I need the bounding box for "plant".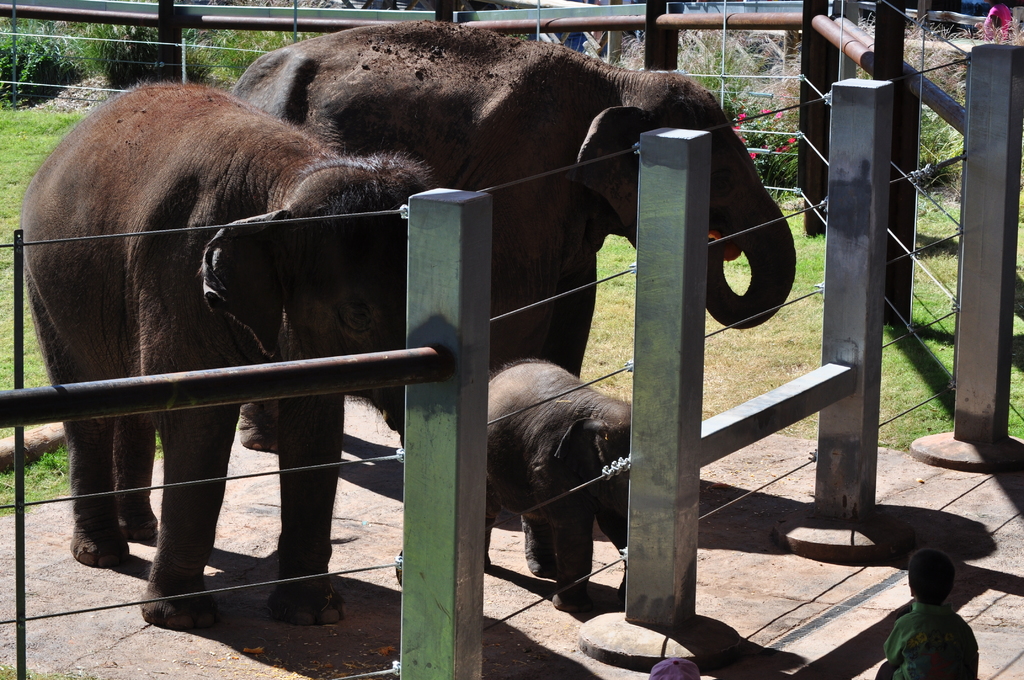
Here it is: box(636, 9, 772, 106).
